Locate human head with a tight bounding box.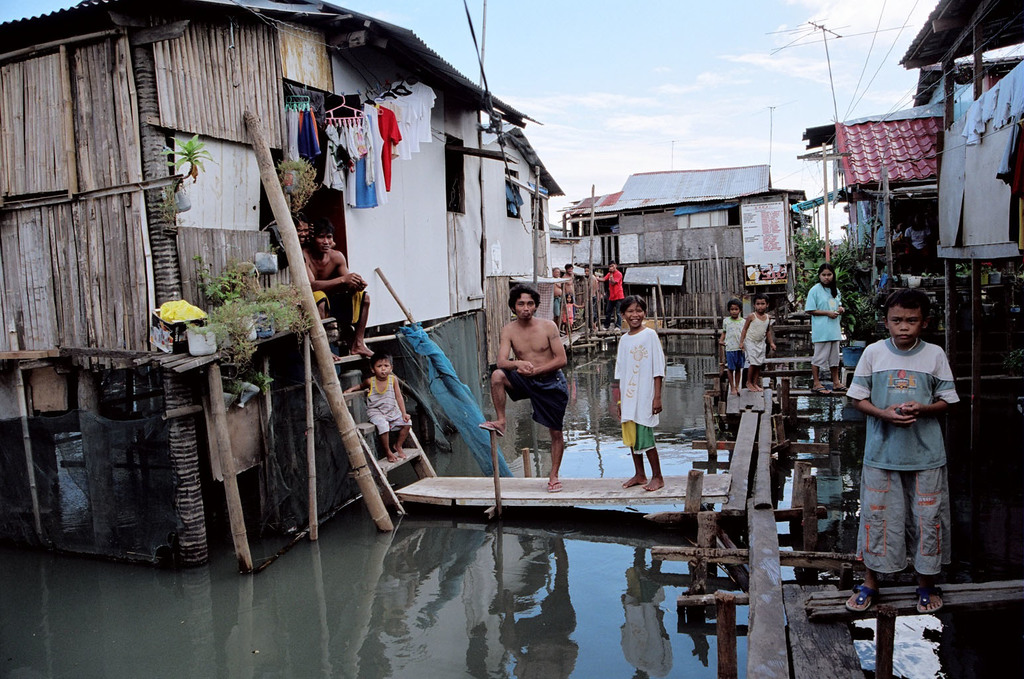
[368, 351, 393, 379].
